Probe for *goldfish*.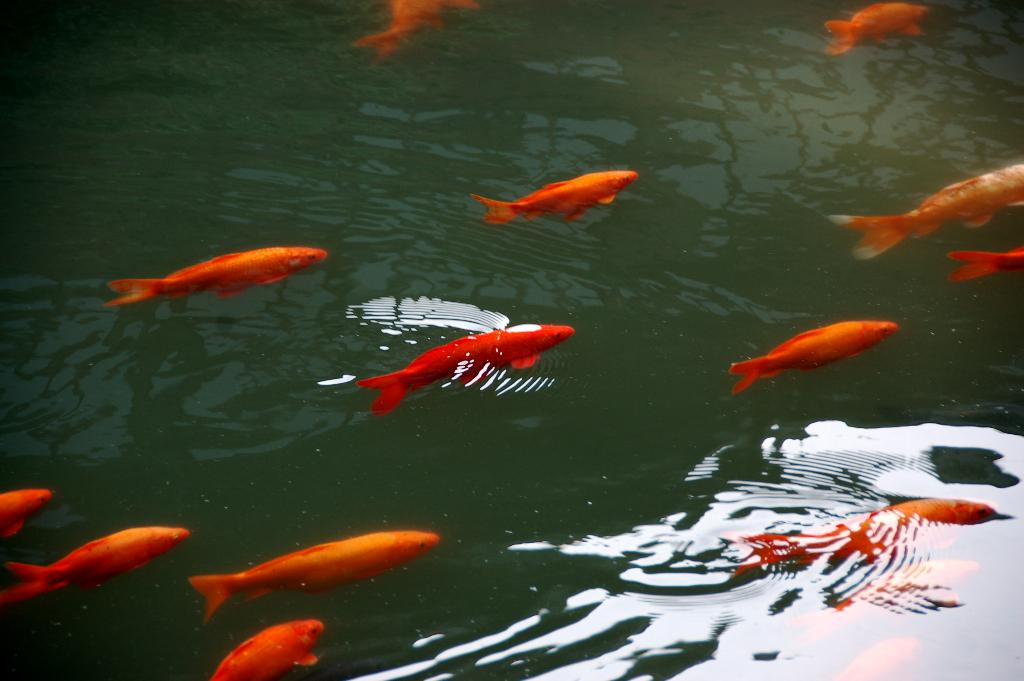
Probe result: 721,495,1001,575.
